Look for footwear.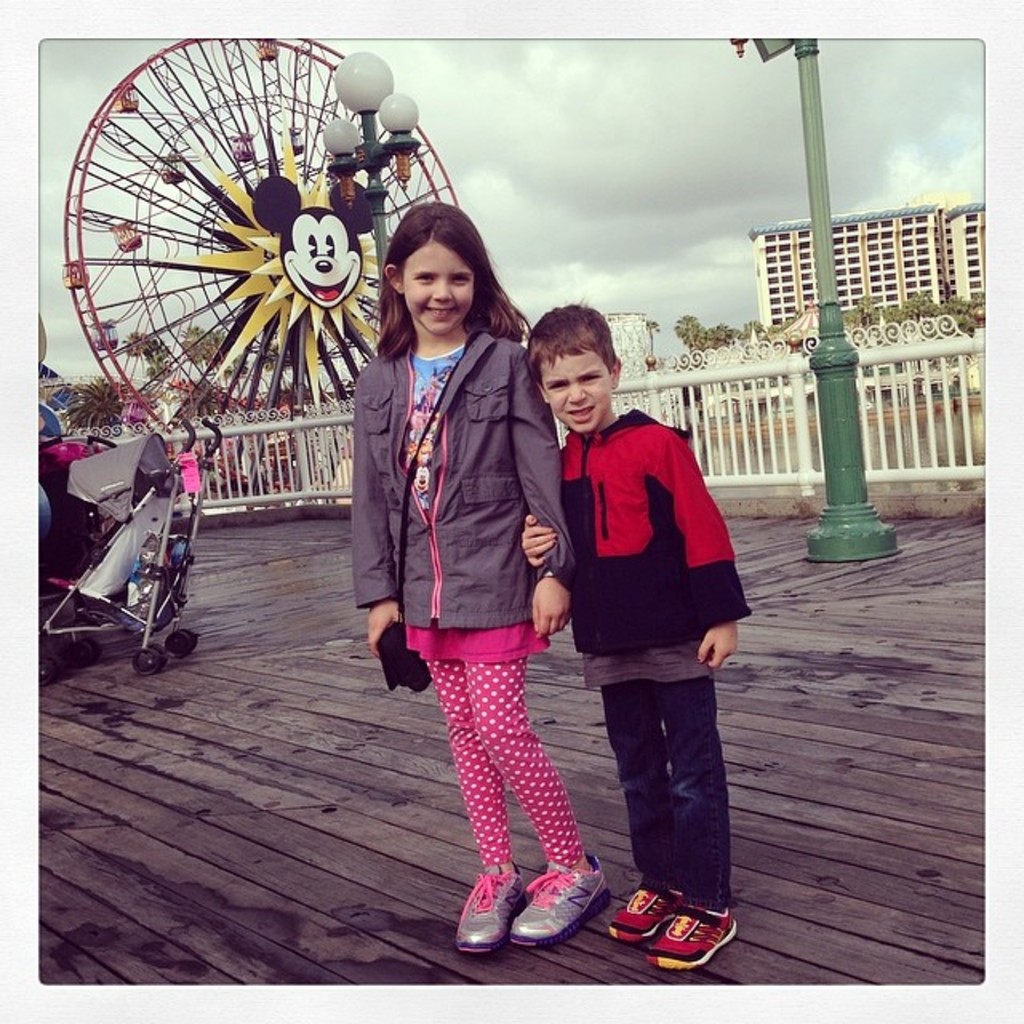
Found: (x1=502, y1=842, x2=613, y2=952).
